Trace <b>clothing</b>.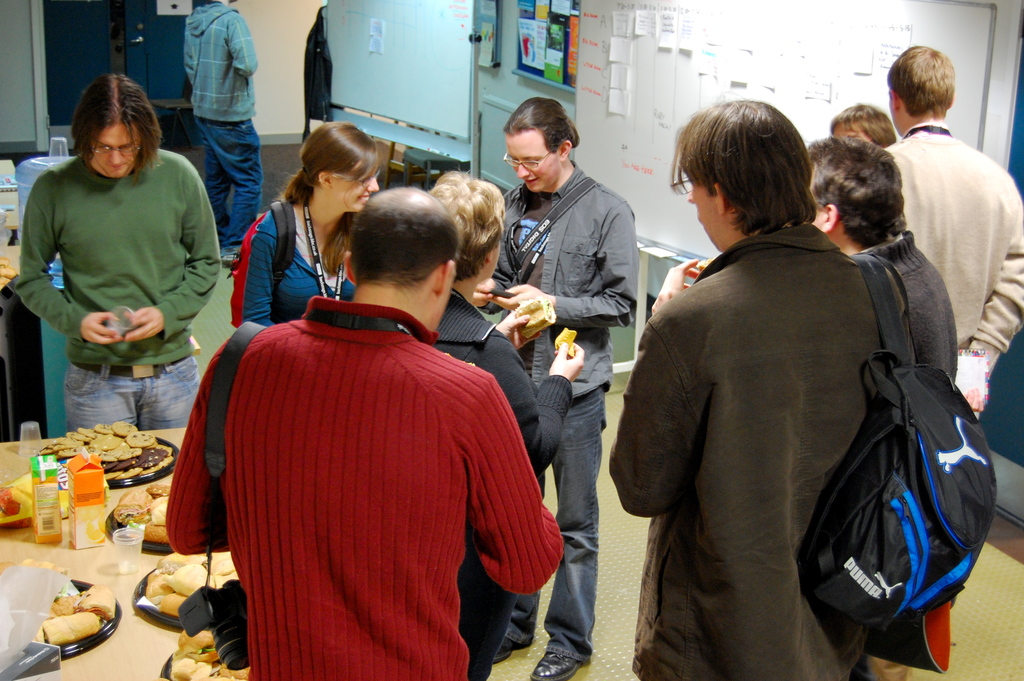
Traced to (left=605, top=213, right=913, bottom=680).
